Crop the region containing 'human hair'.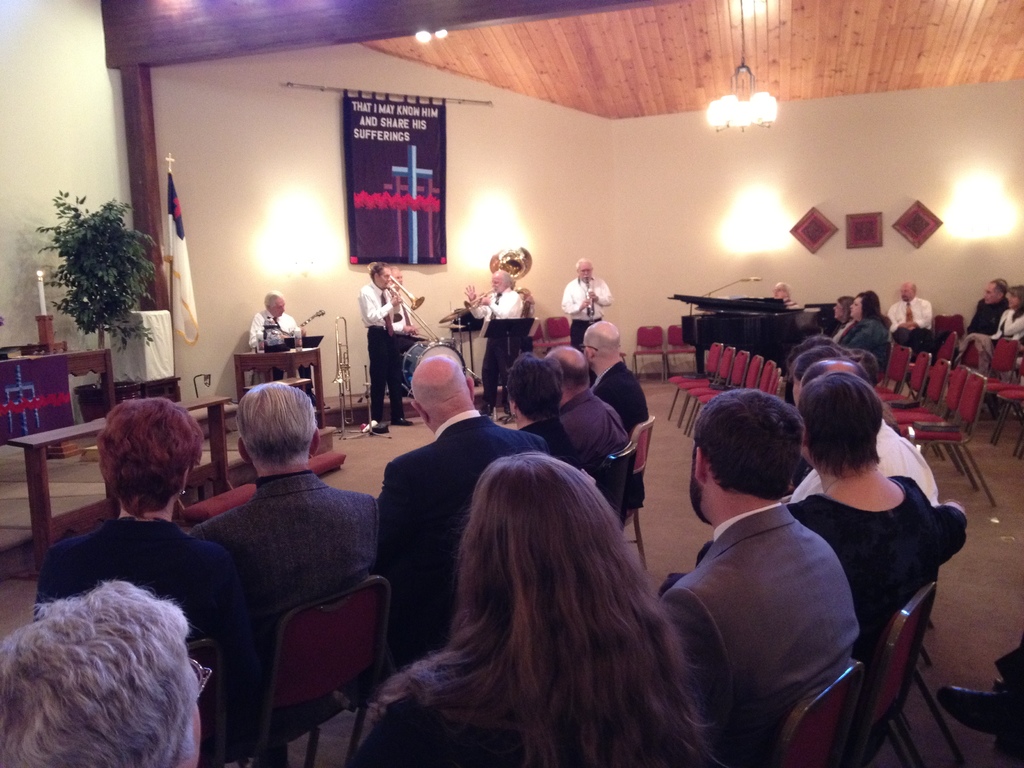
Crop region: bbox(835, 294, 854, 323).
